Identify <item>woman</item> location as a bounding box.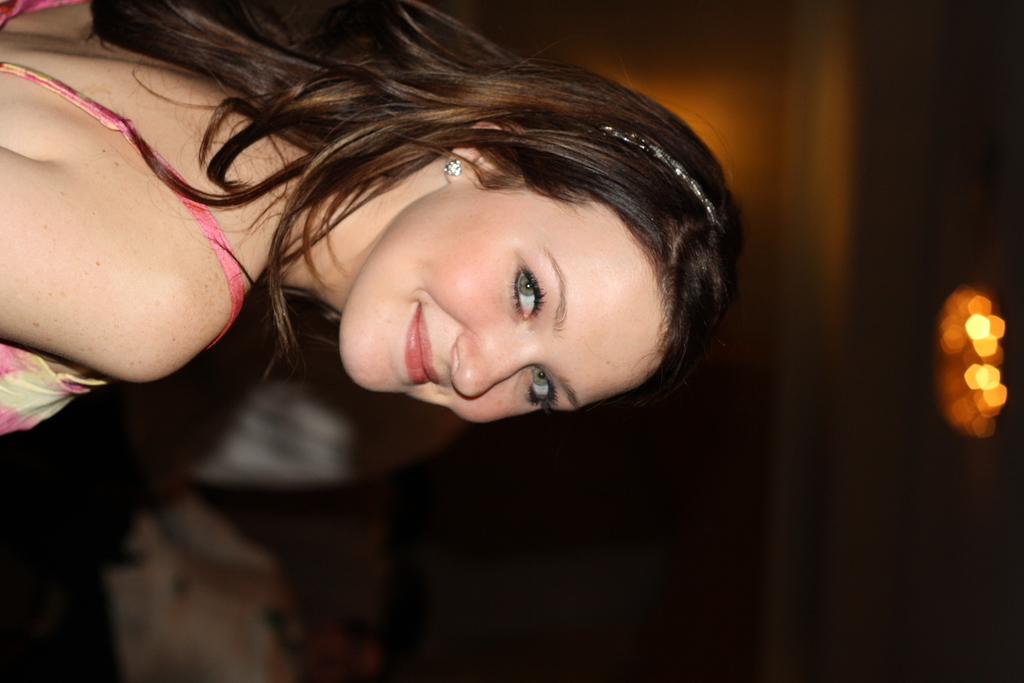
left=52, top=13, right=799, bottom=593.
